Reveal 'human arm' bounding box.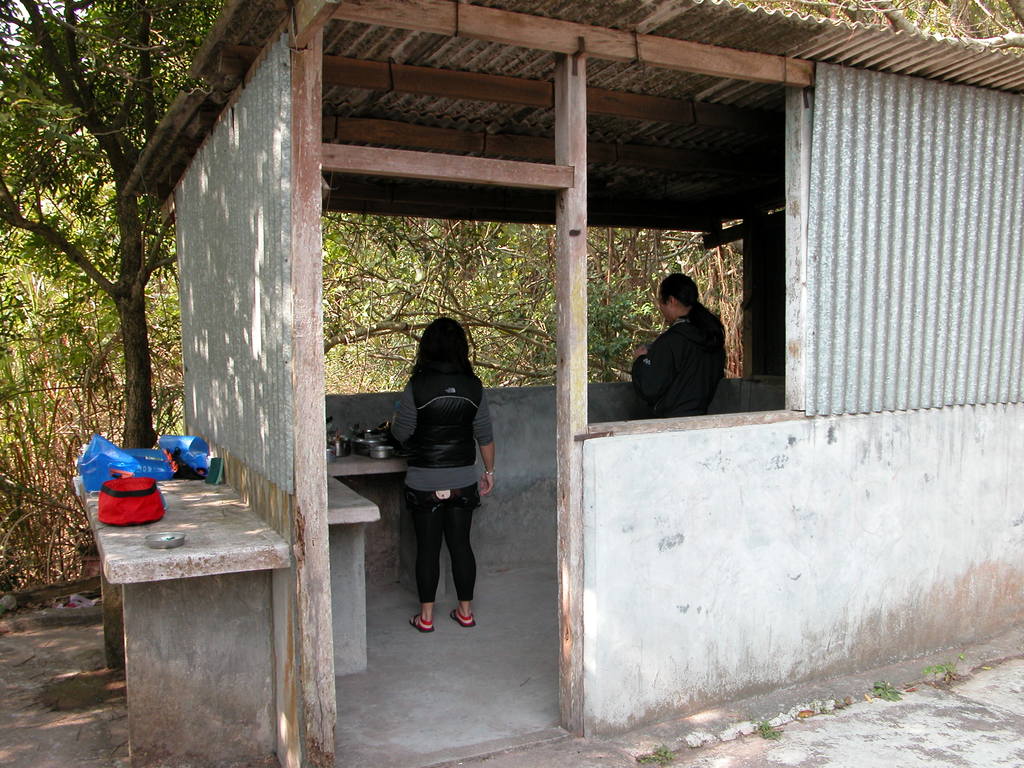
Revealed: {"left": 470, "top": 379, "right": 502, "bottom": 497}.
